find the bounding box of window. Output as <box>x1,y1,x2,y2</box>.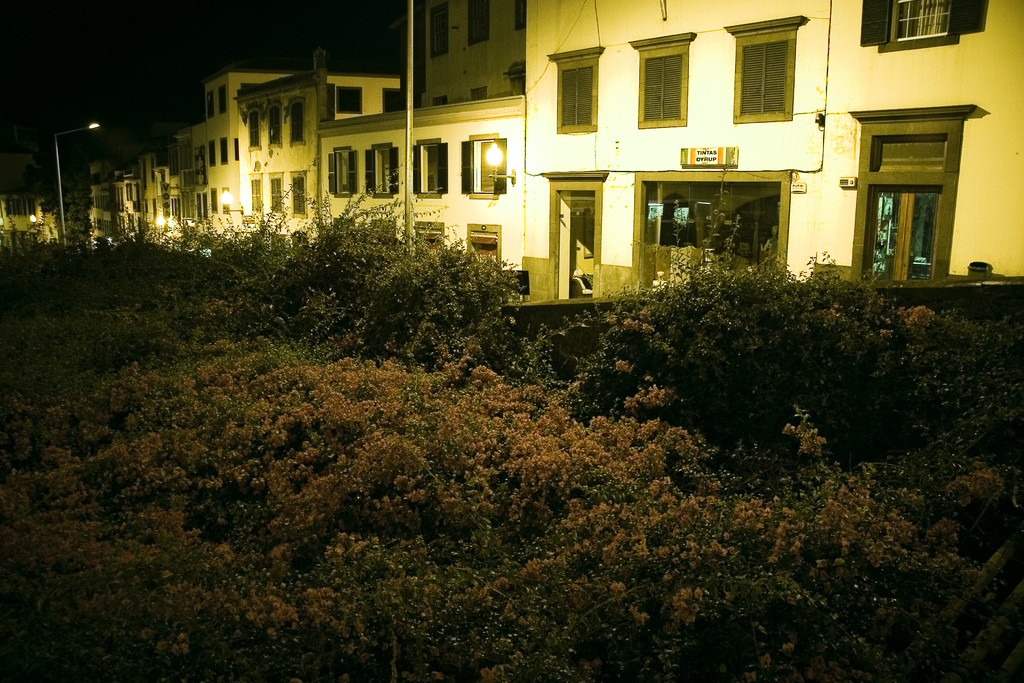
<box>461,132,510,207</box>.
